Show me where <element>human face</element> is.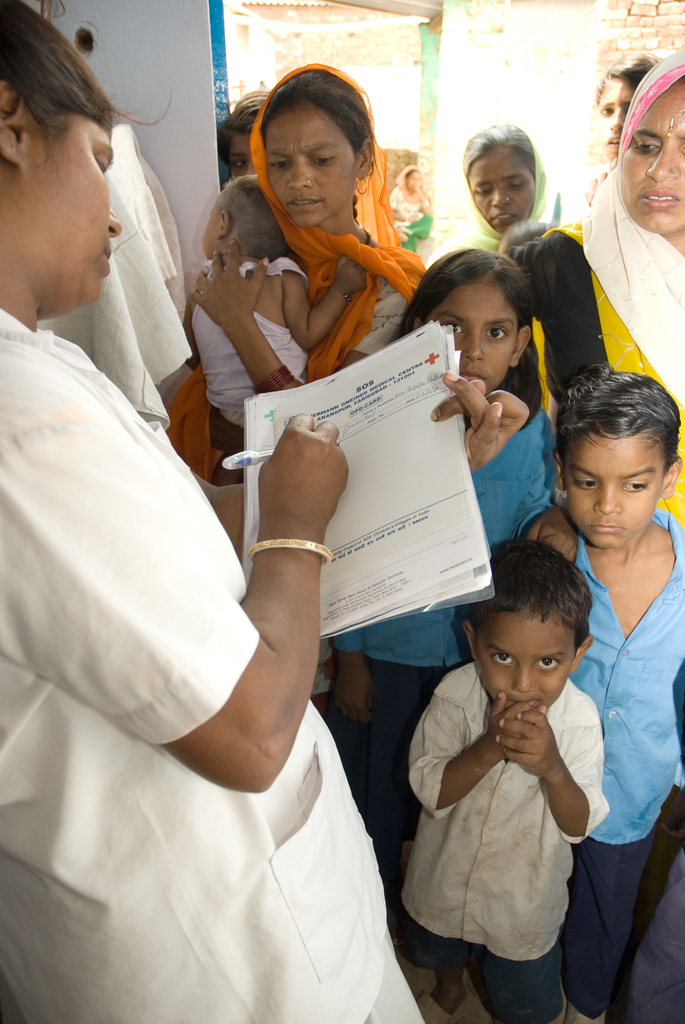
<element>human face</element> is at bbox=[405, 166, 421, 193].
